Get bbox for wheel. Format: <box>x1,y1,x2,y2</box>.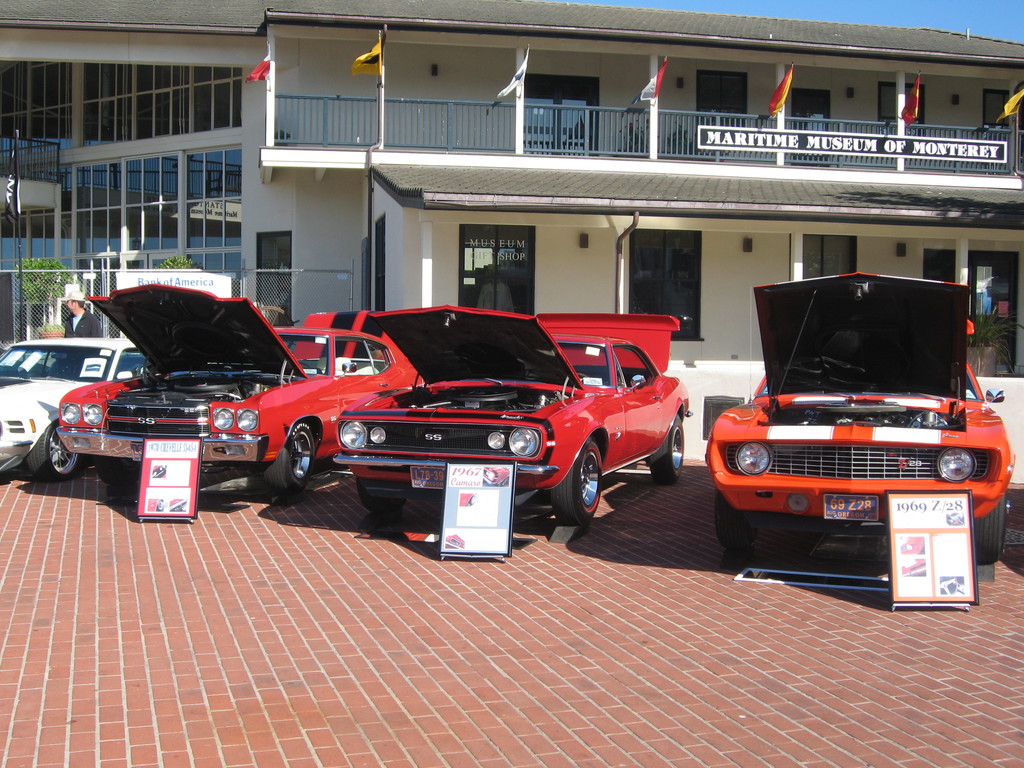
<box>25,419,89,479</box>.
